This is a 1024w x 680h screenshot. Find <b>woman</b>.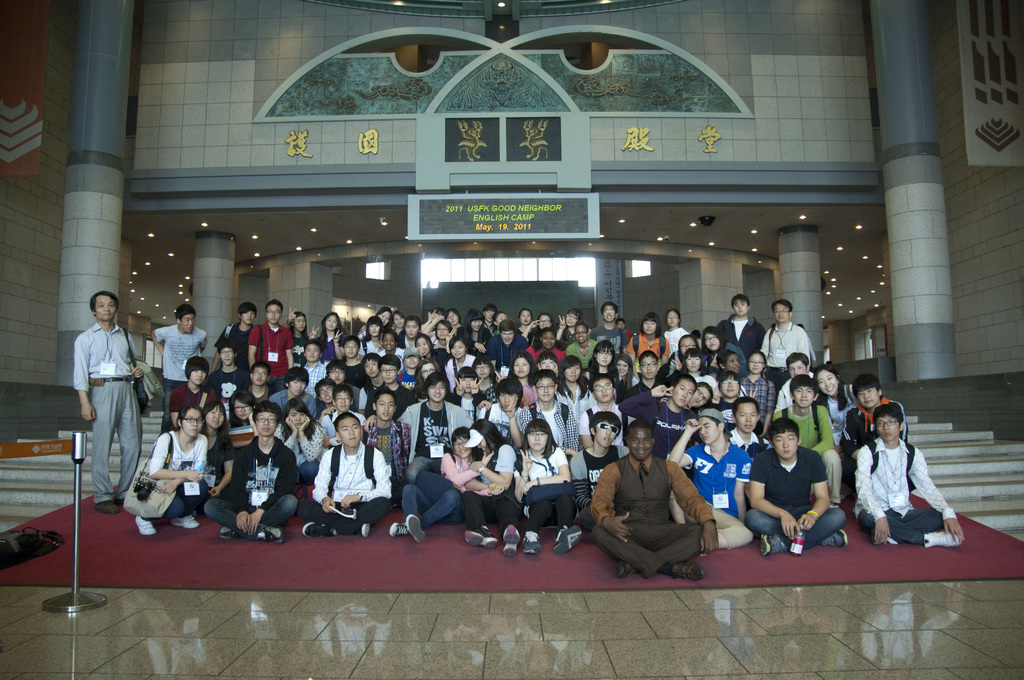
Bounding box: 292, 309, 319, 369.
